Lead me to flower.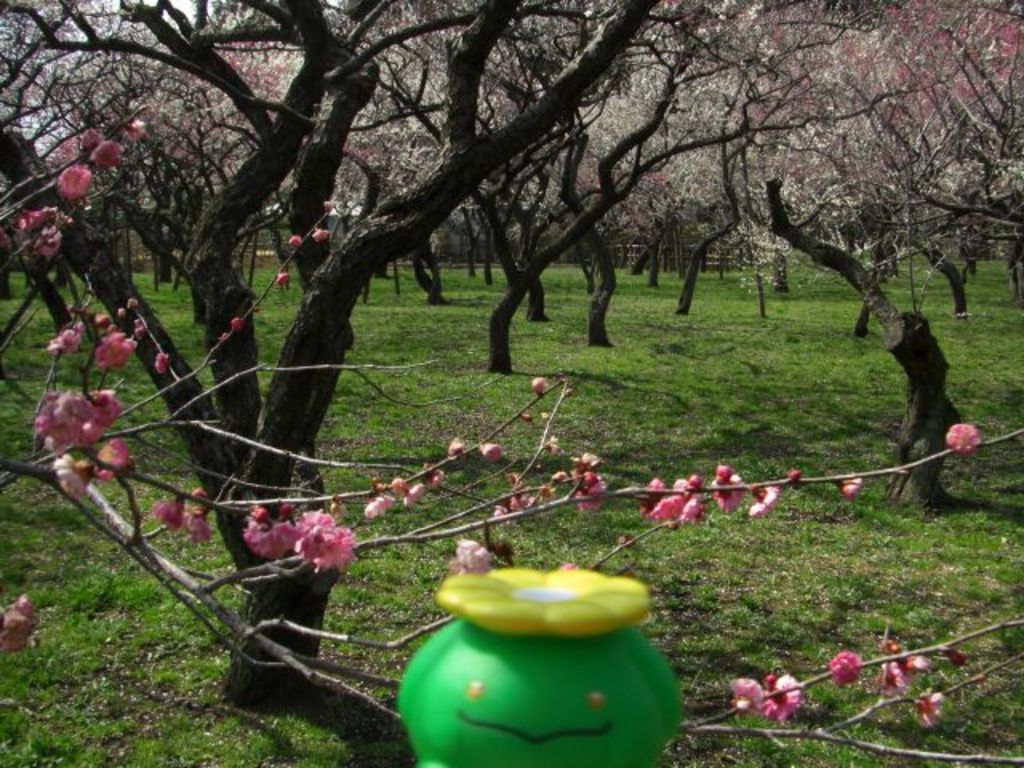
Lead to <bbox>179, 504, 222, 554</bbox>.
